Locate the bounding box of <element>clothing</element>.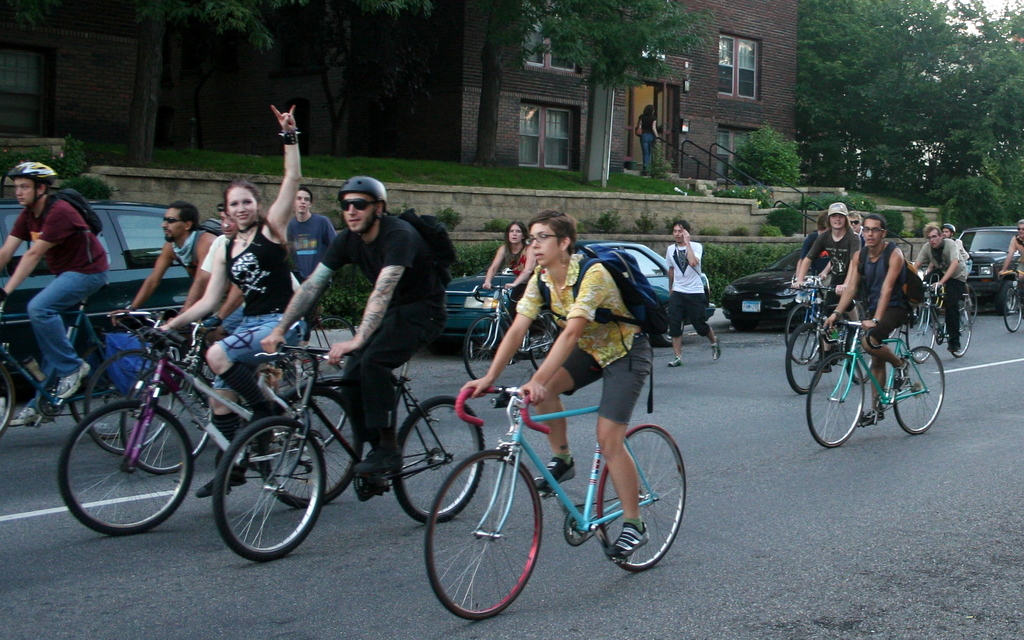
Bounding box: bbox=[9, 194, 109, 417].
